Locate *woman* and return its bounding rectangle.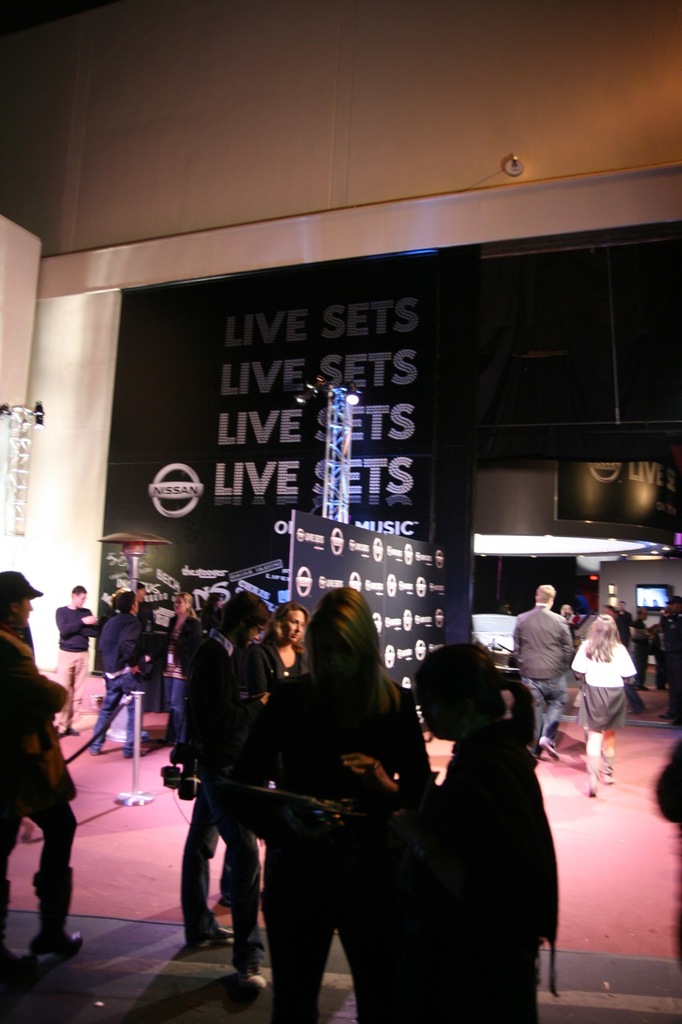
select_region(215, 603, 309, 915).
